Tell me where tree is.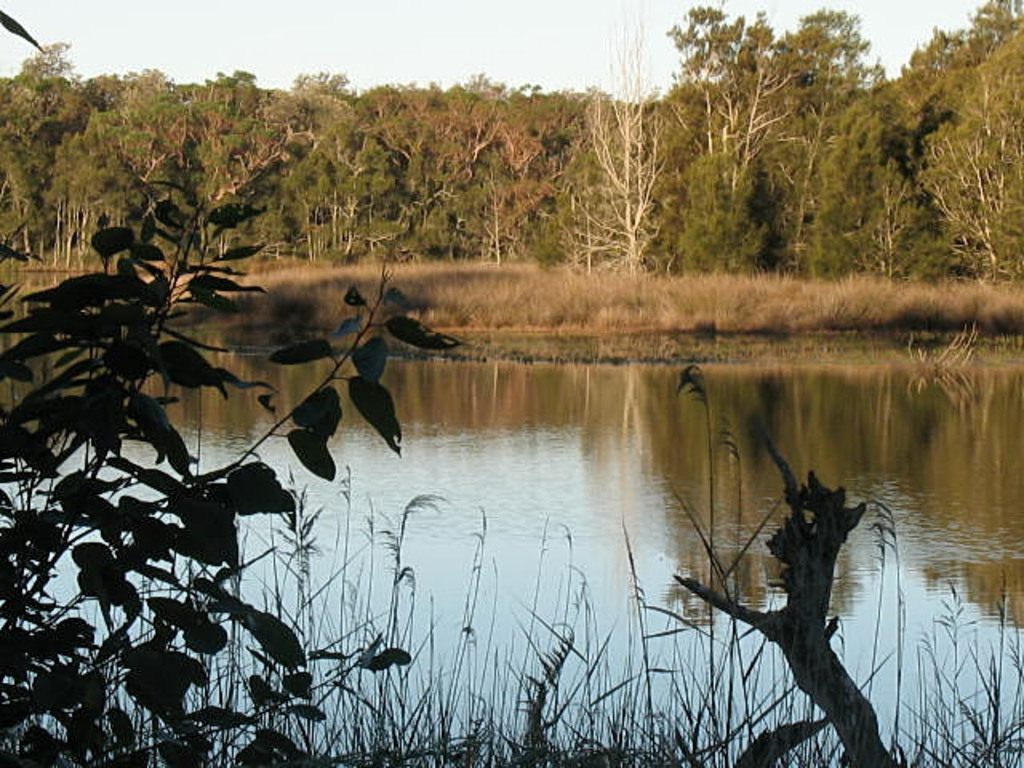
tree is at <box>611,27,738,264</box>.
